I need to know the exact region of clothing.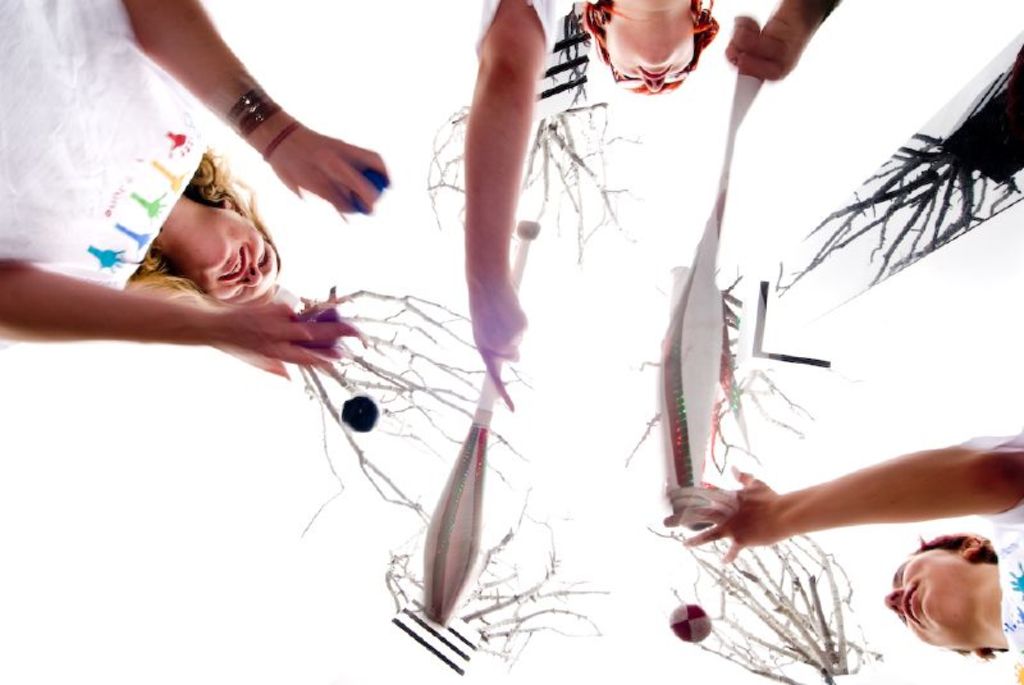
Region: [0, 0, 200, 288].
